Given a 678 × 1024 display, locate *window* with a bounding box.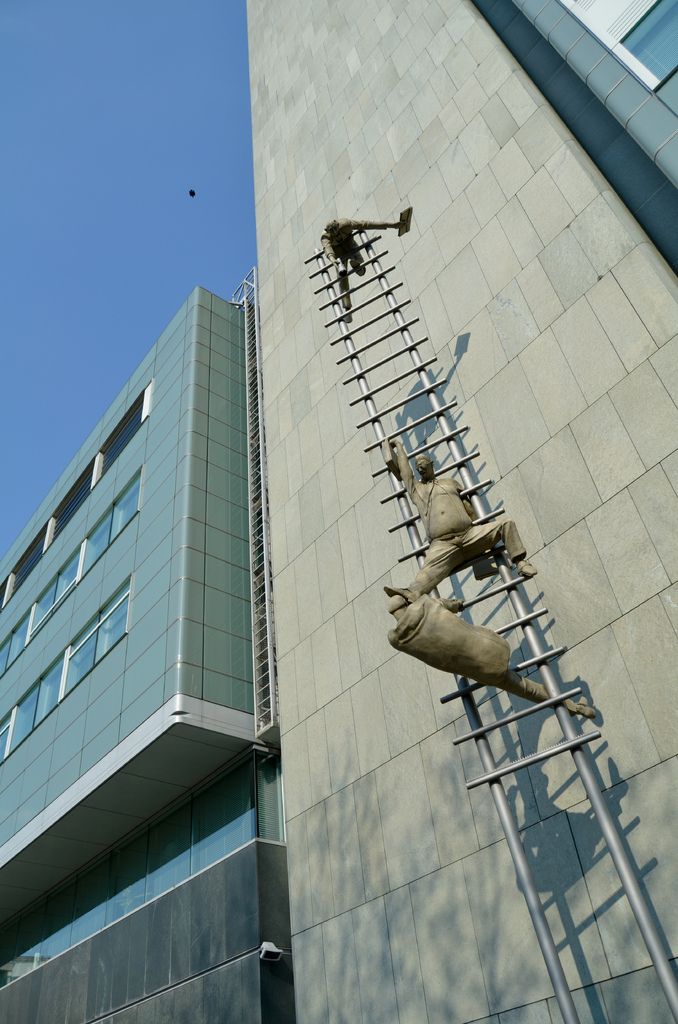
Located: 4 646 66 758.
